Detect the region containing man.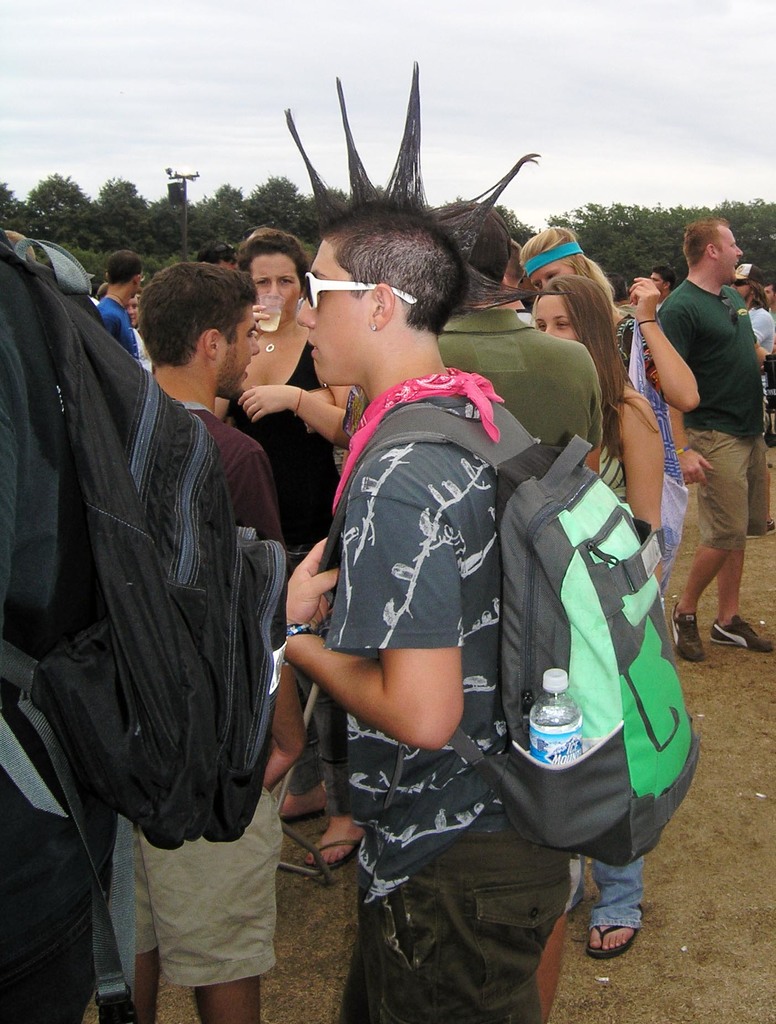
647/268/679/305.
